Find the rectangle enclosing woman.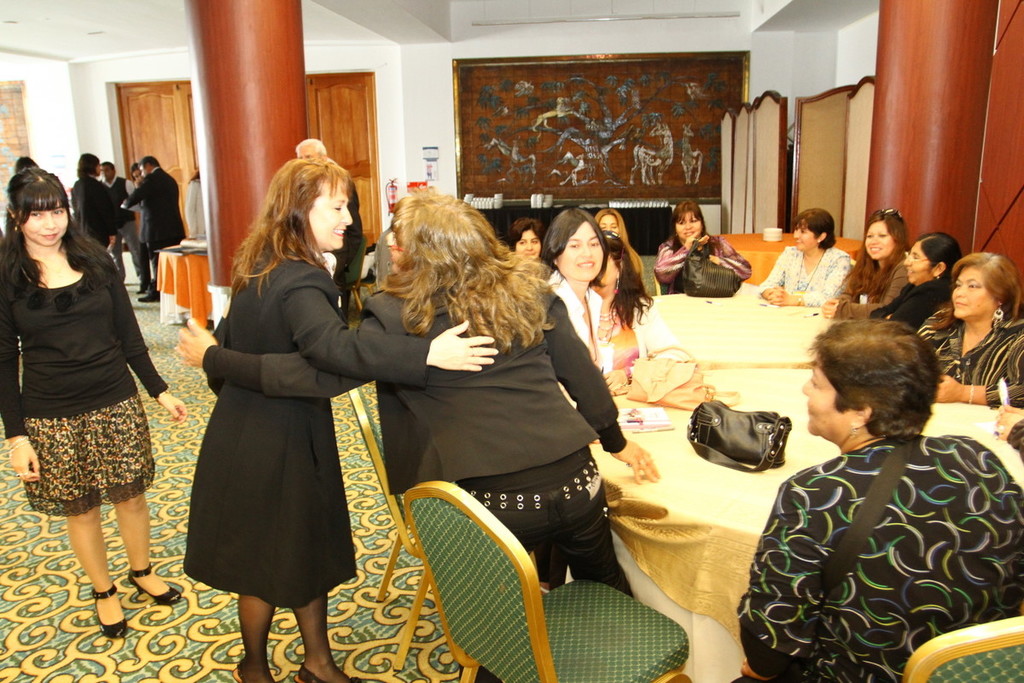
Rect(5, 154, 171, 635).
